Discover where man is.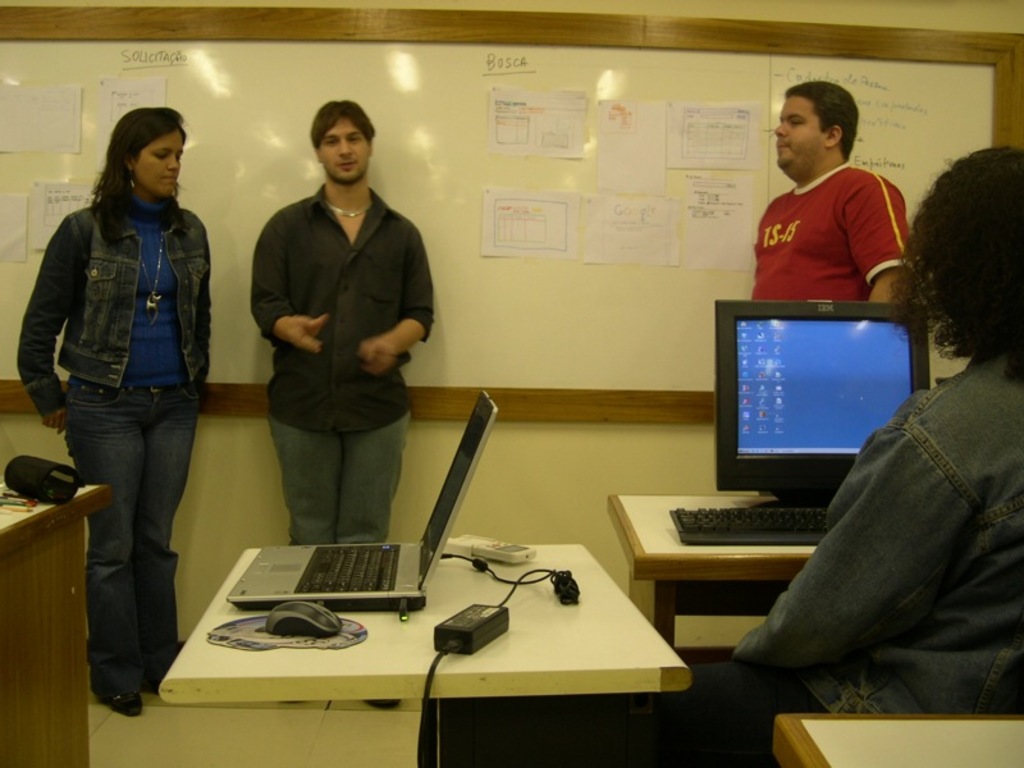
Discovered at {"x1": 748, "y1": 82, "x2": 920, "y2": 306}.
